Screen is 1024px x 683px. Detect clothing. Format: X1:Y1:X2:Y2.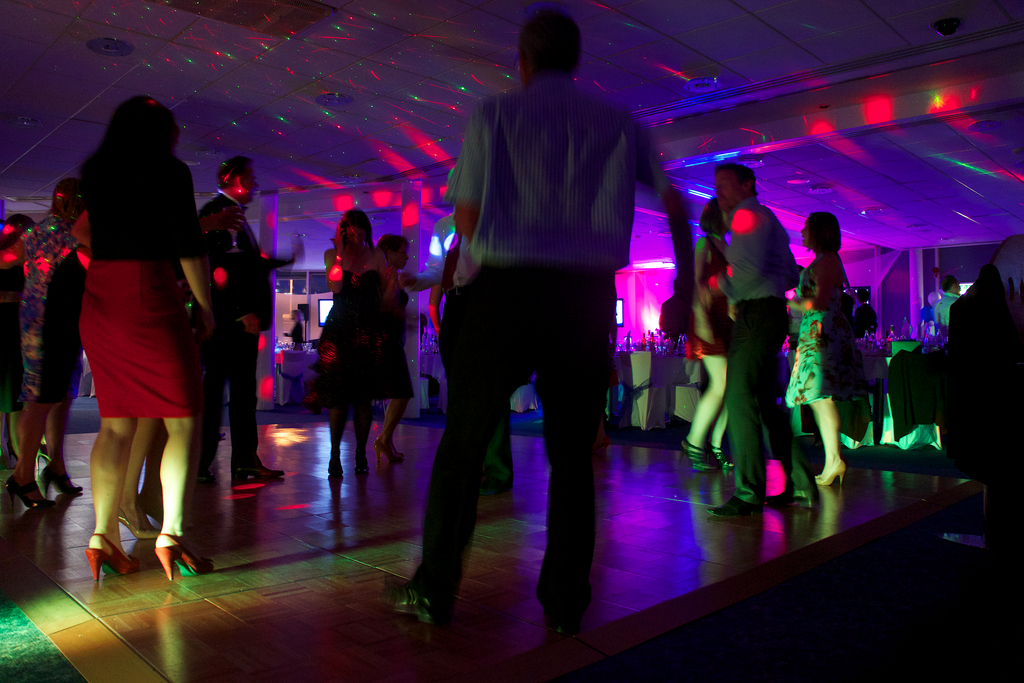
369:270:430:393.
